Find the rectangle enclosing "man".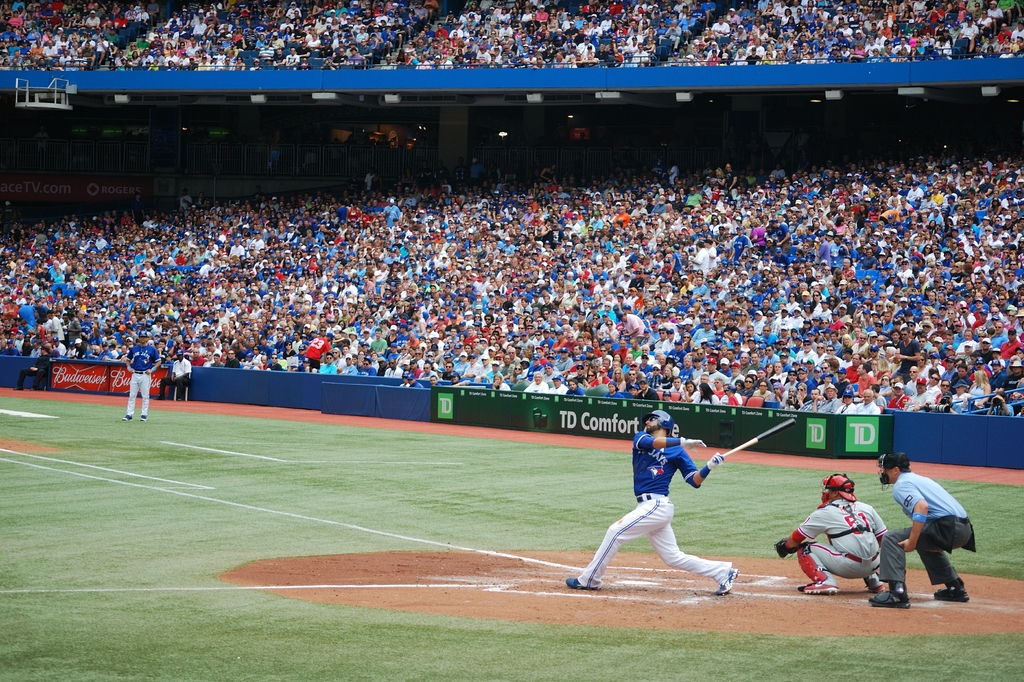
region(788, 305, 804, 329).
